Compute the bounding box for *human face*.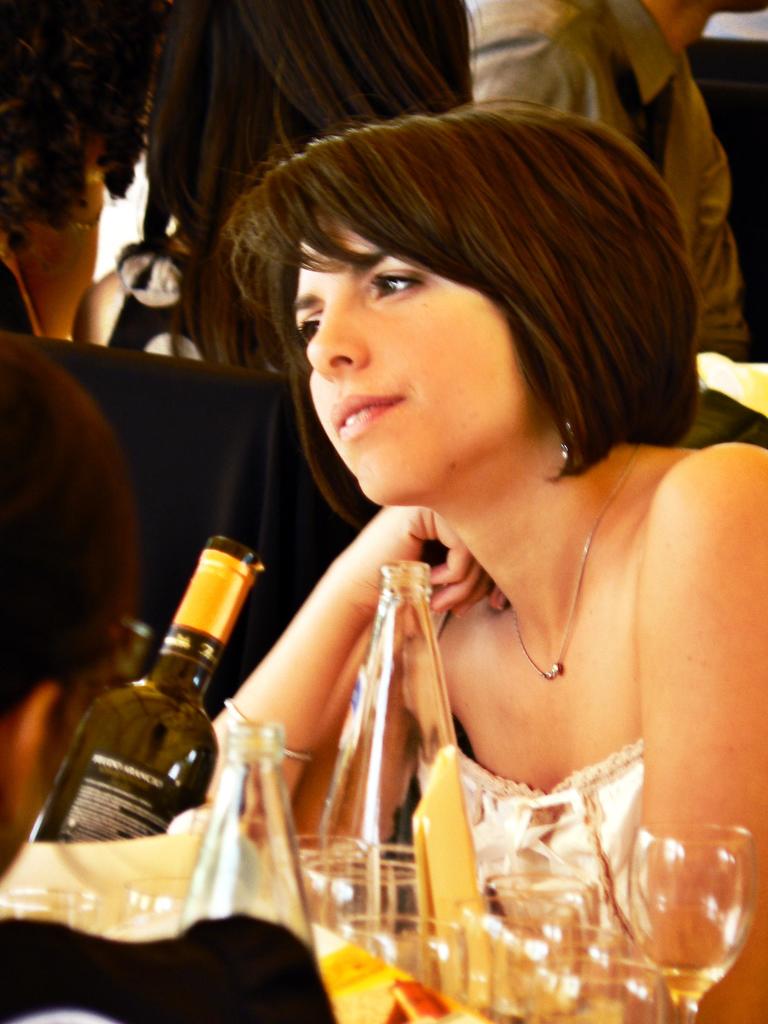
(x1=275, y1=212, x2=478, y2=451).
